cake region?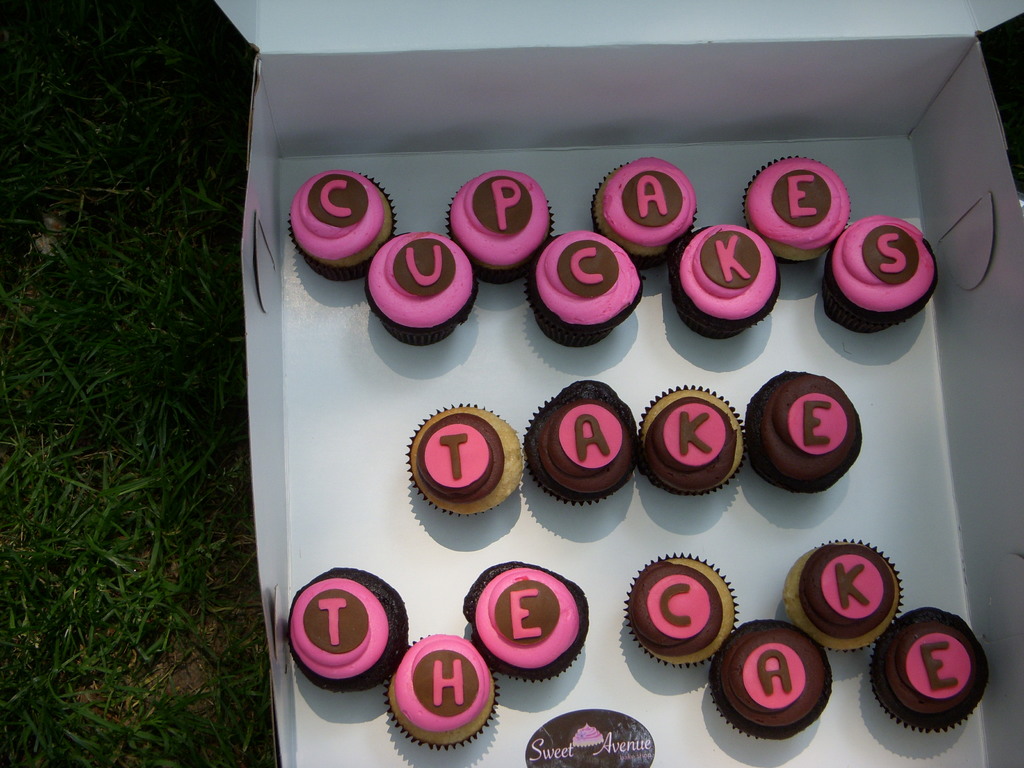
bbox=[787, 540, 903, 651]
